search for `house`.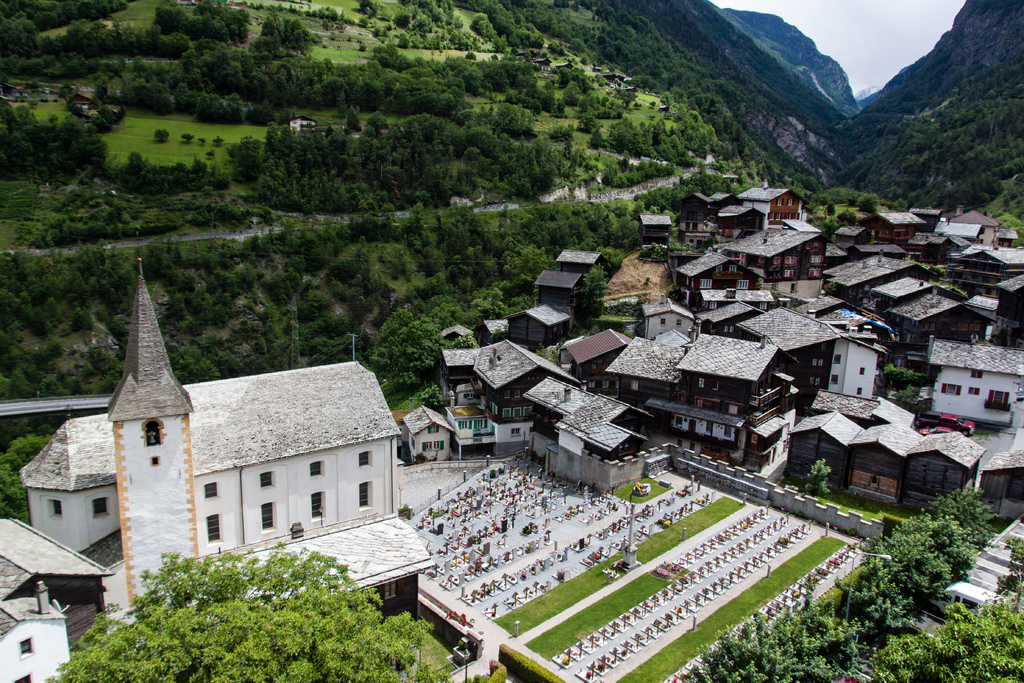
Found at {"x1": 396, "y1": 400, "x2": 455, "y2": 461}.
